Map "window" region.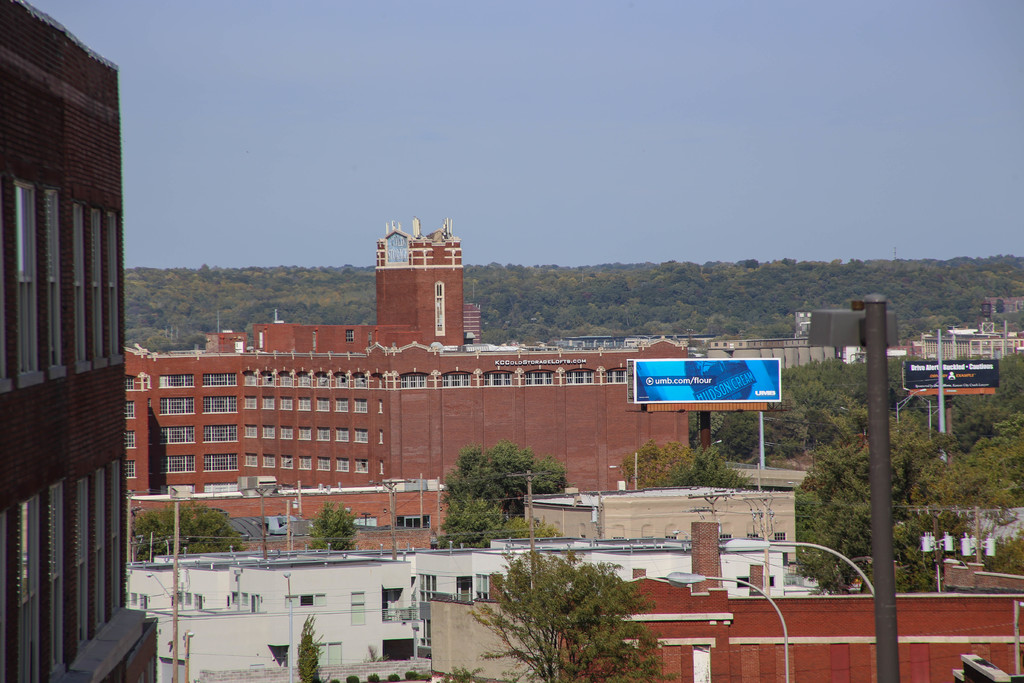
Mapped to (left=11, top=181, right=44, bottom=390).
